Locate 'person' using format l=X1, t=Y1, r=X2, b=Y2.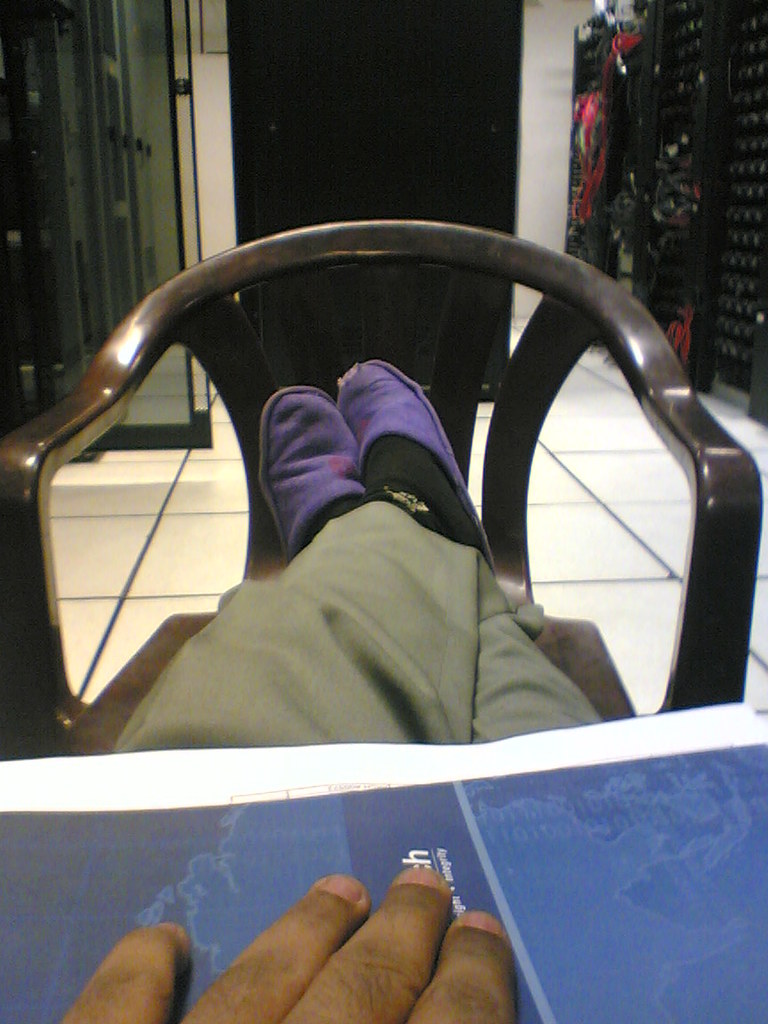
l=58, t=865, r=516, b=1023.
